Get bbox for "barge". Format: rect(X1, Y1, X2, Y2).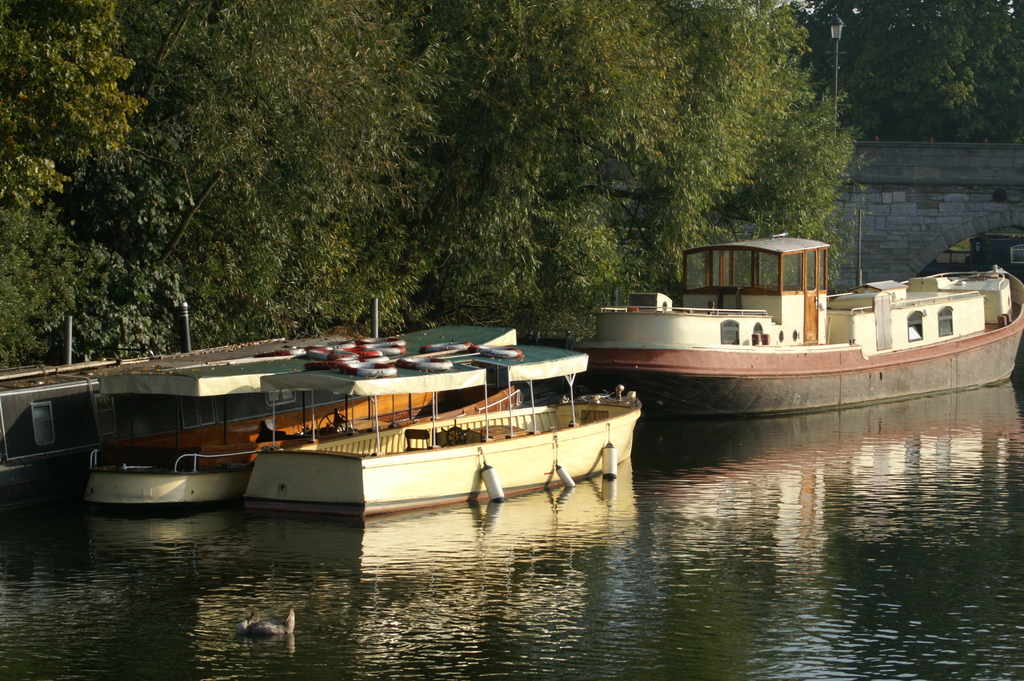
rect(572, 234, 1023, 420).
